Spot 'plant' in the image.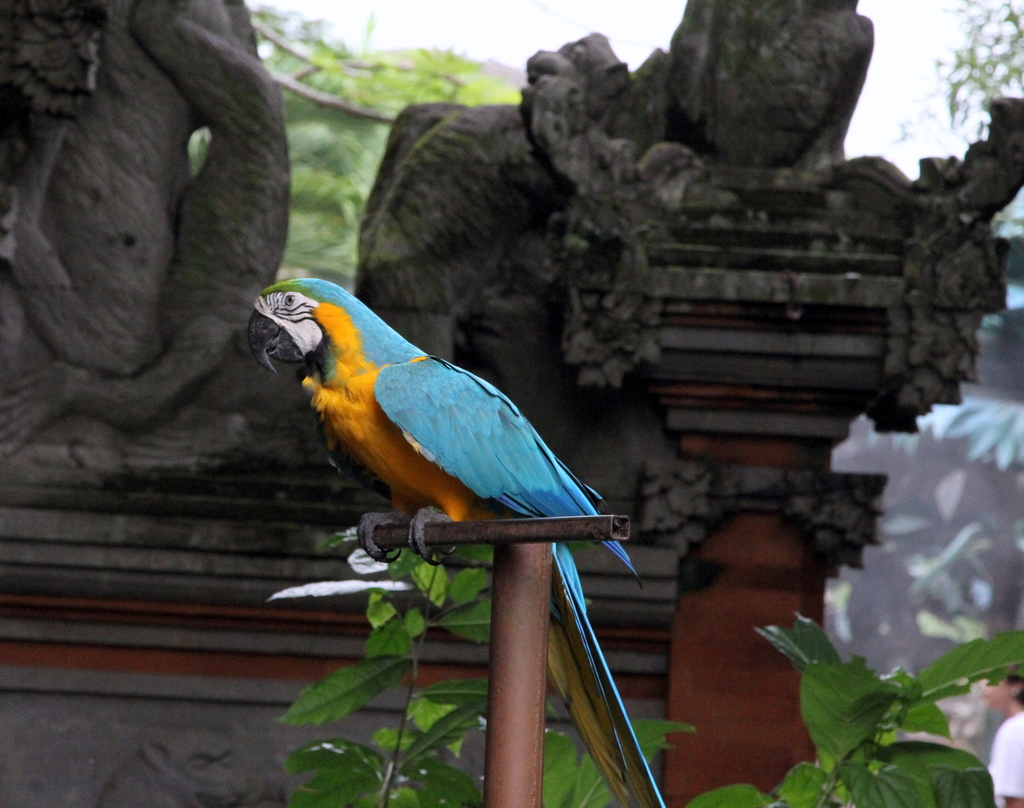
'plant' found at [left=542, top=696, right=691, bottom=807].
